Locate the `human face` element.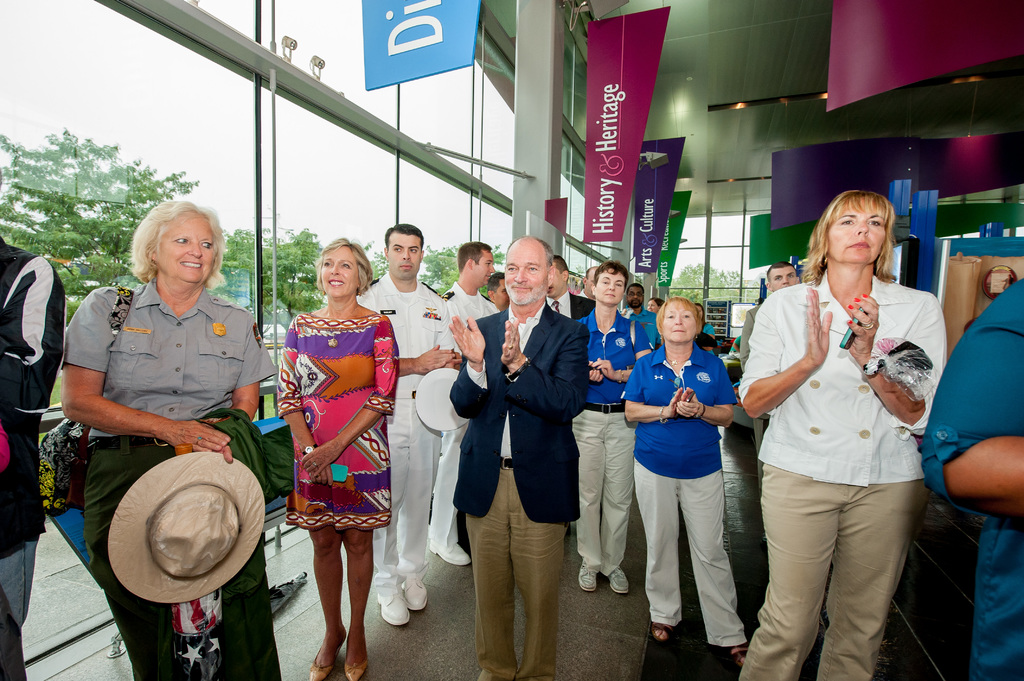
Element bbox: 582, 274, 597, 295.
